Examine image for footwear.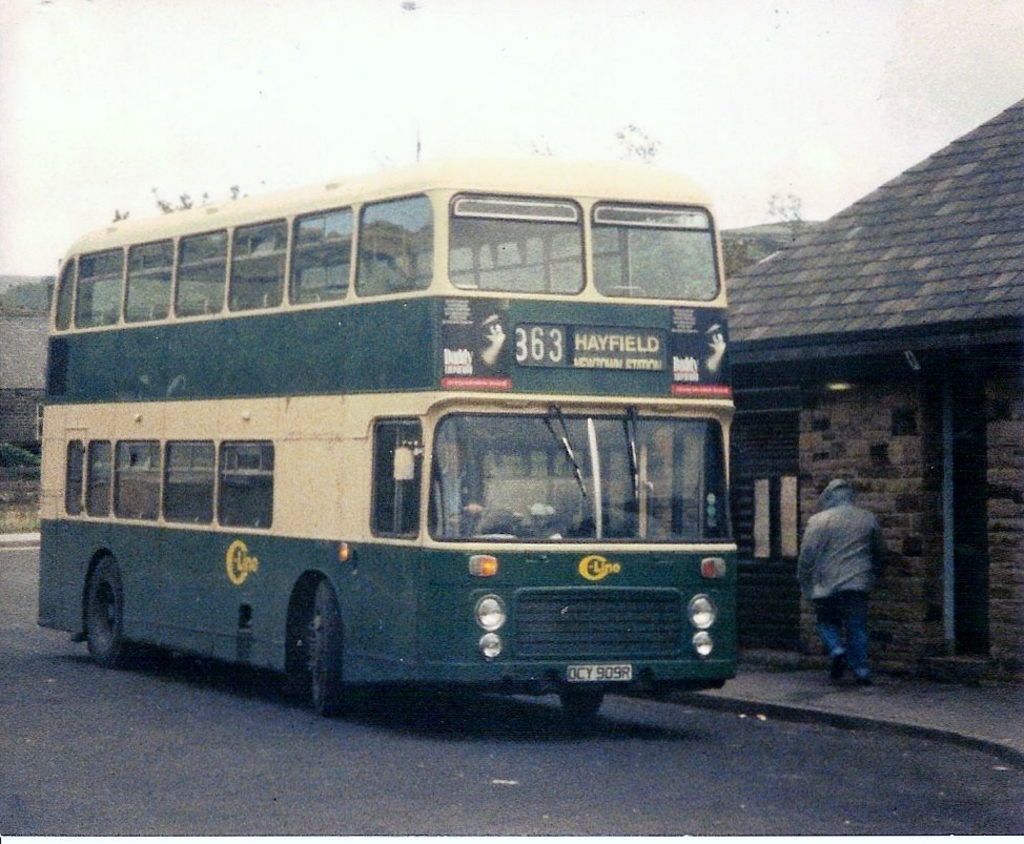
Examination result: BBox(828, 647, 846, 687).
